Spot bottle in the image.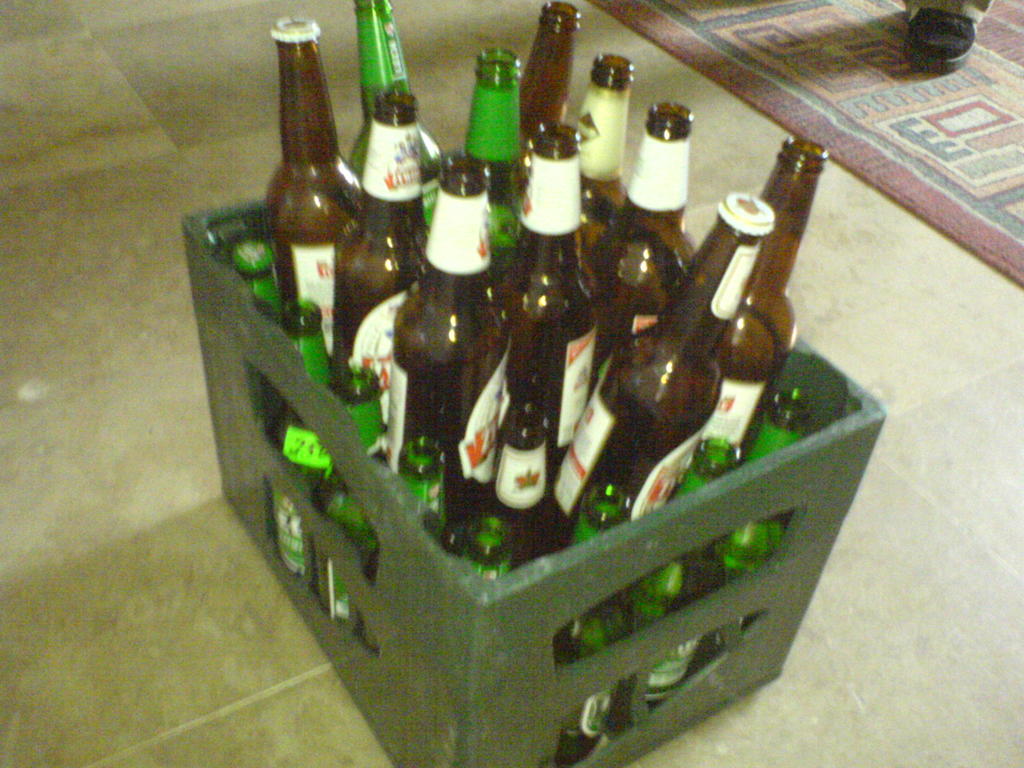
bottle found at pyautogui.locateOnScreen(387, 159, 499, 504).
